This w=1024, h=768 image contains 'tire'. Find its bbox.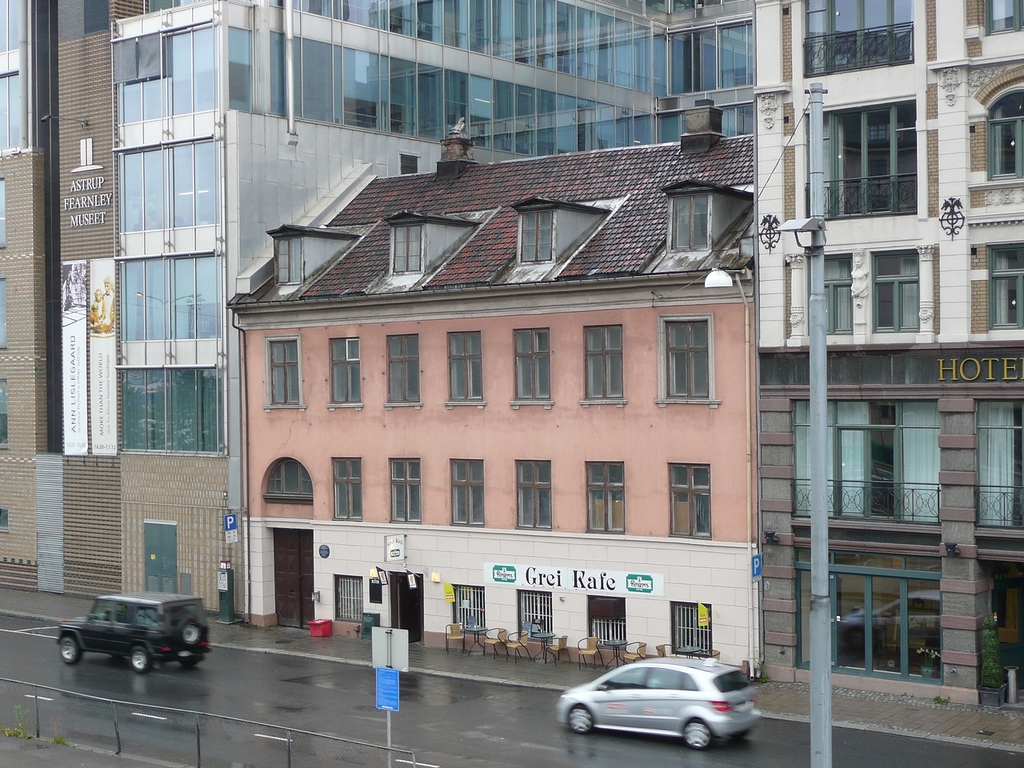
<box>567,706,589,734</box>.
